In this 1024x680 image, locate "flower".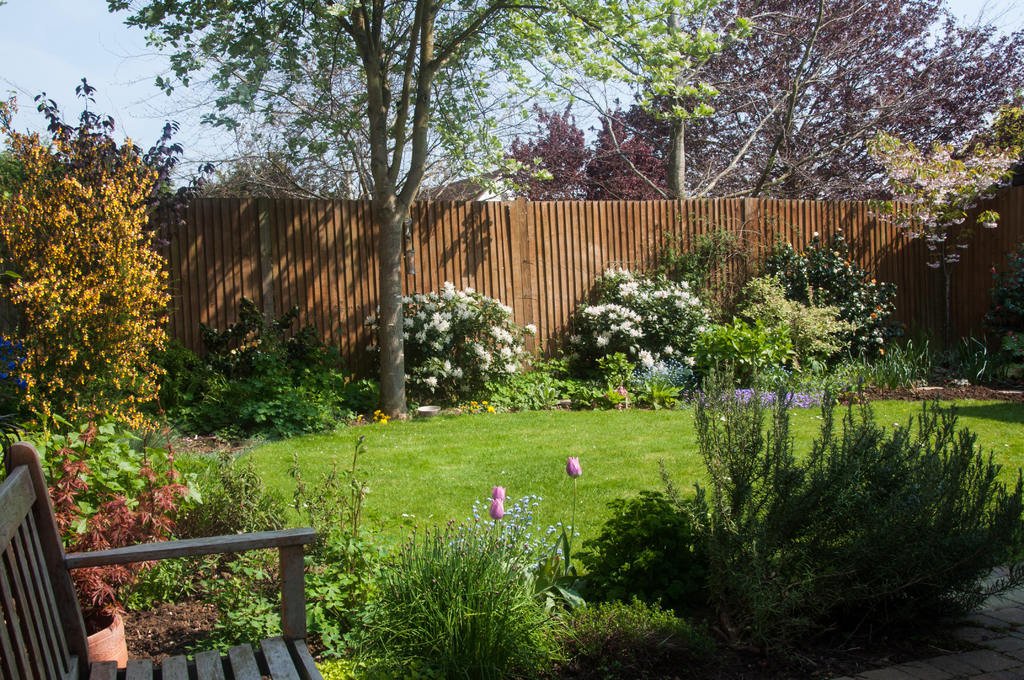
Bounding box: box(49, 435, 187, 648).
